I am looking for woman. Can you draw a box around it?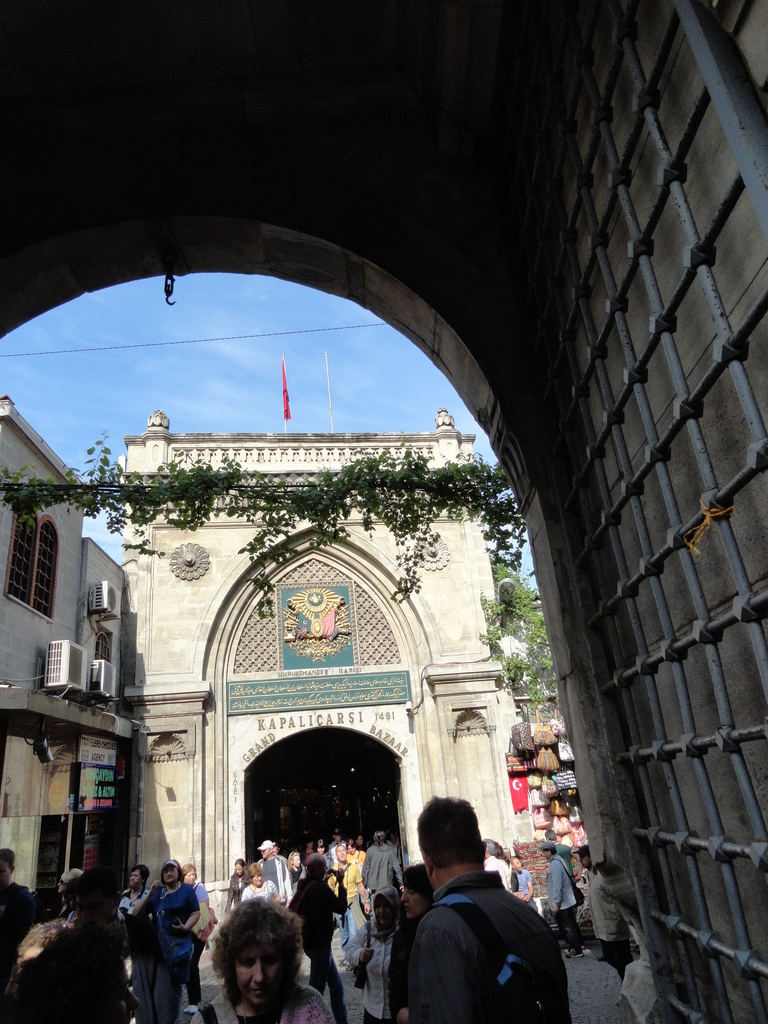
Sure, the bounding box is (left=350, top=833, right=370, bottom=855).
